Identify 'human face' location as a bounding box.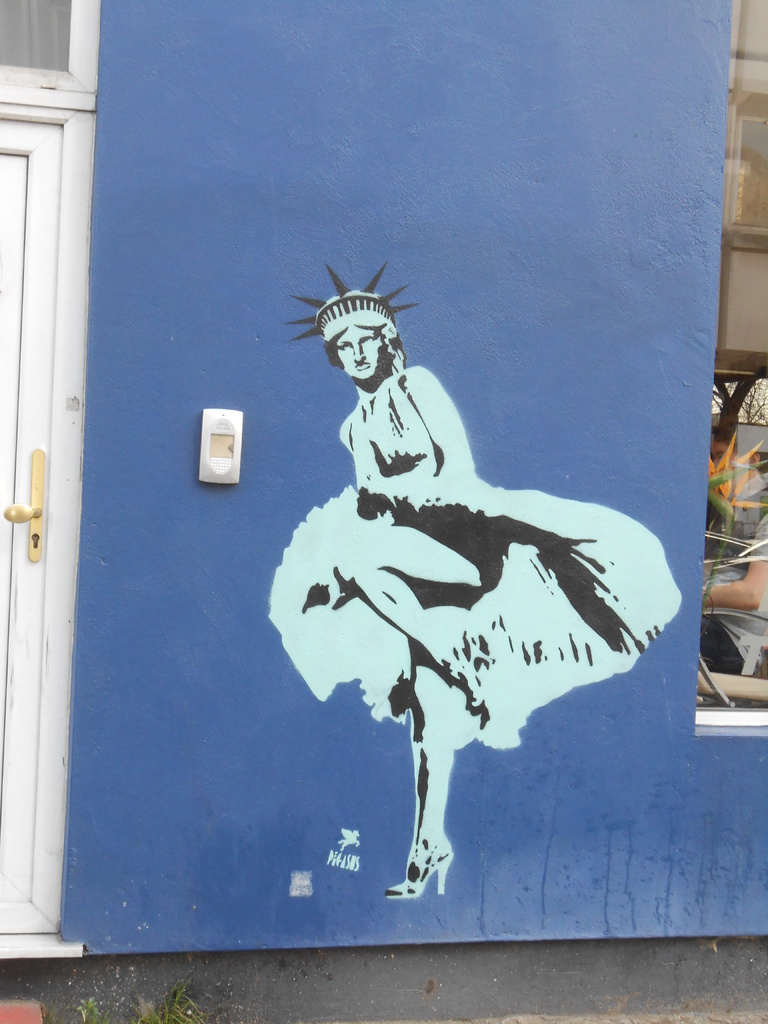
left=334, top=323, right=387, bottom=376.
